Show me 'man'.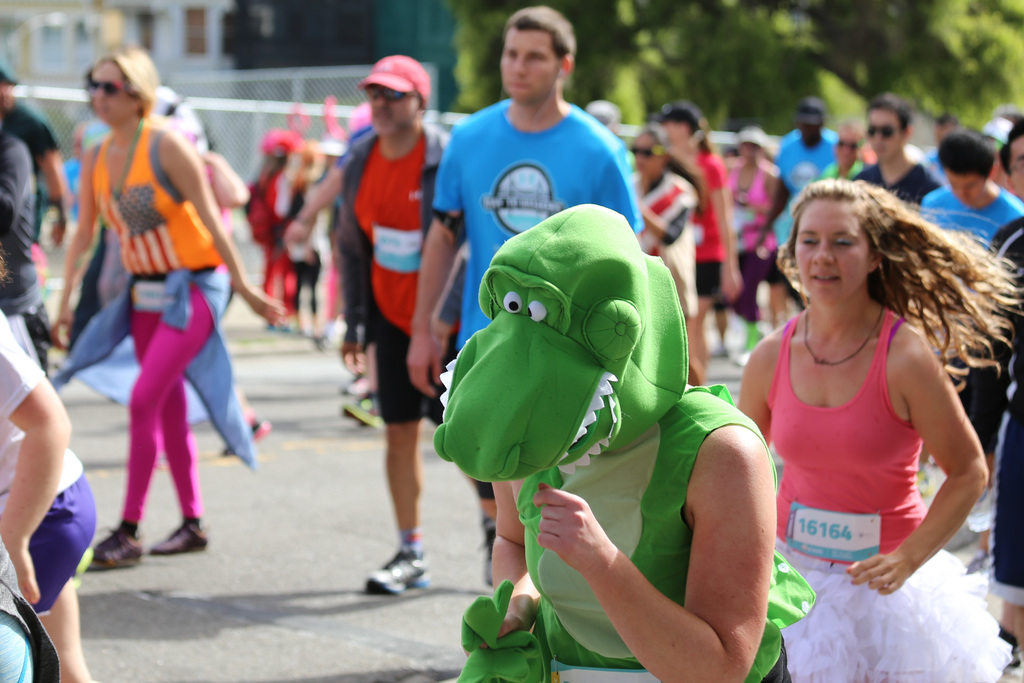
'man' is here: (x1=328, y1=52, x2=496, y2=593).
